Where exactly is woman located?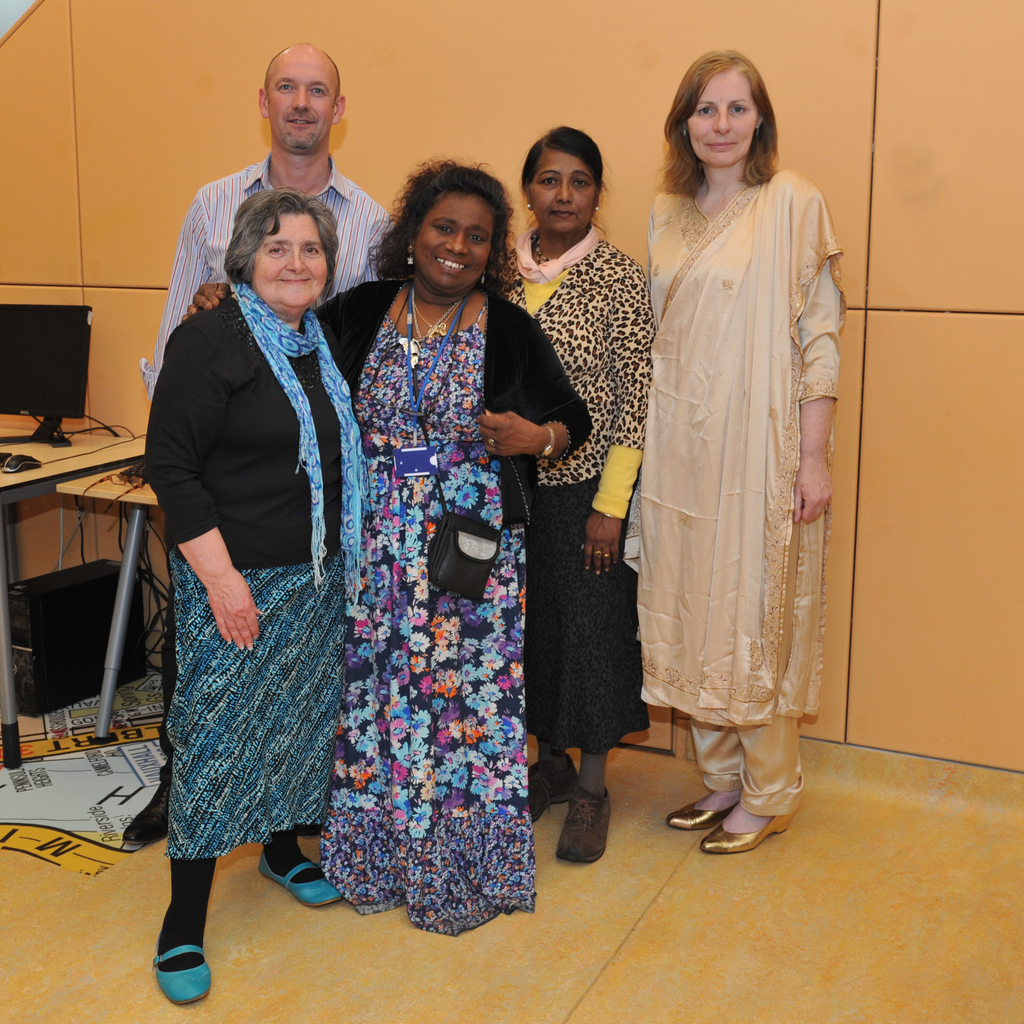
Its bounding box is <bbox>634, 42, 849, 860</bbox>.
